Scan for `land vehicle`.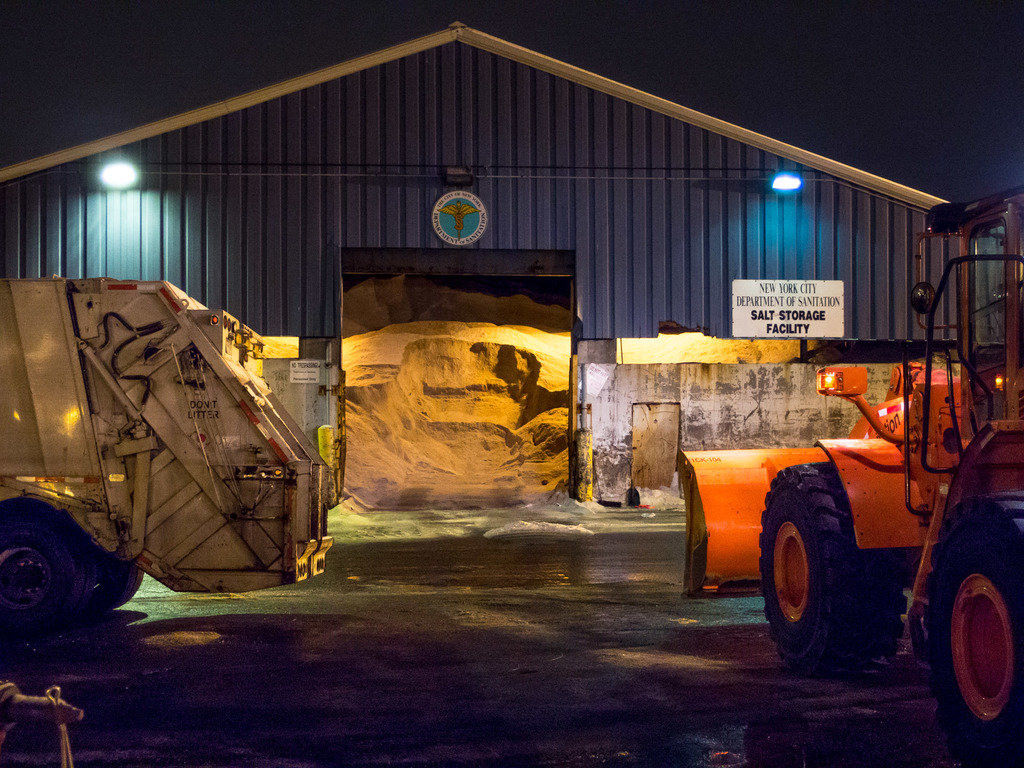
Scan result: 18 272 348 632.
